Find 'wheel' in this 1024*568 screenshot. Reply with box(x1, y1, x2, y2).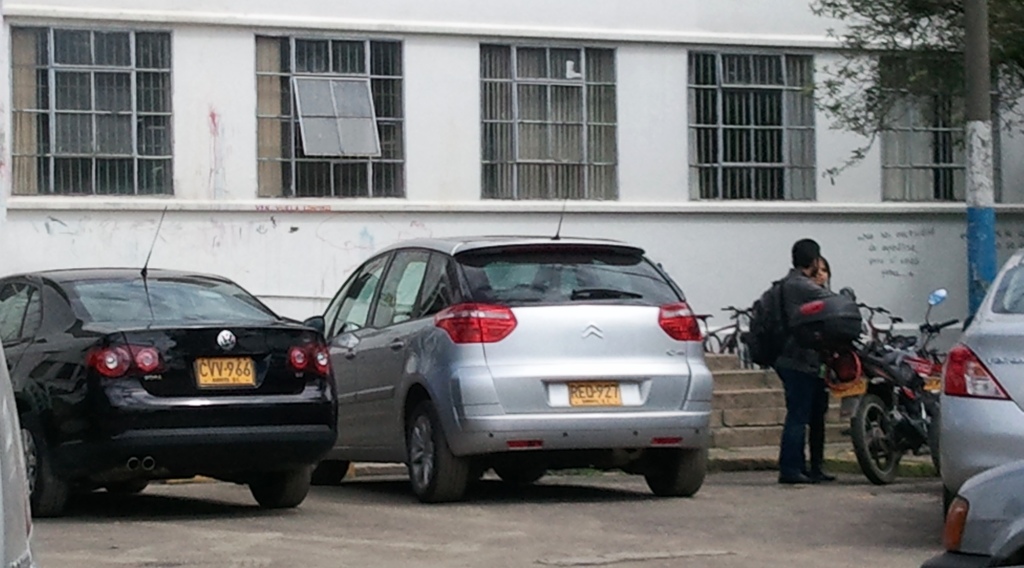
box(852, 393, 900, 487).
